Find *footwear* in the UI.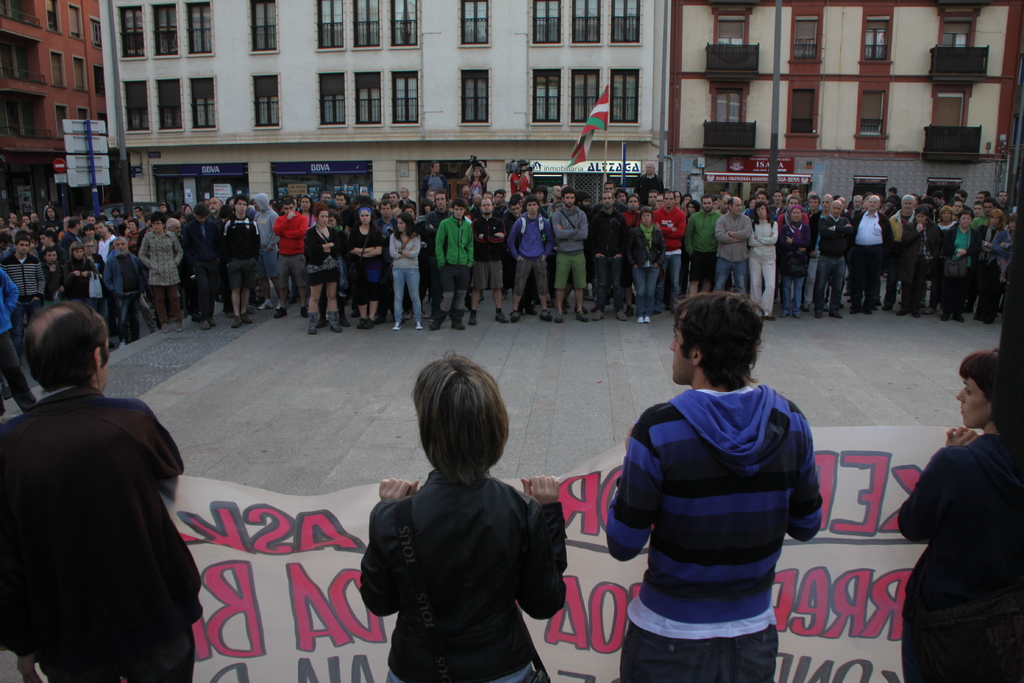
UI element at pyautogui.locateOnScreen(942, 311, 954, 323).
